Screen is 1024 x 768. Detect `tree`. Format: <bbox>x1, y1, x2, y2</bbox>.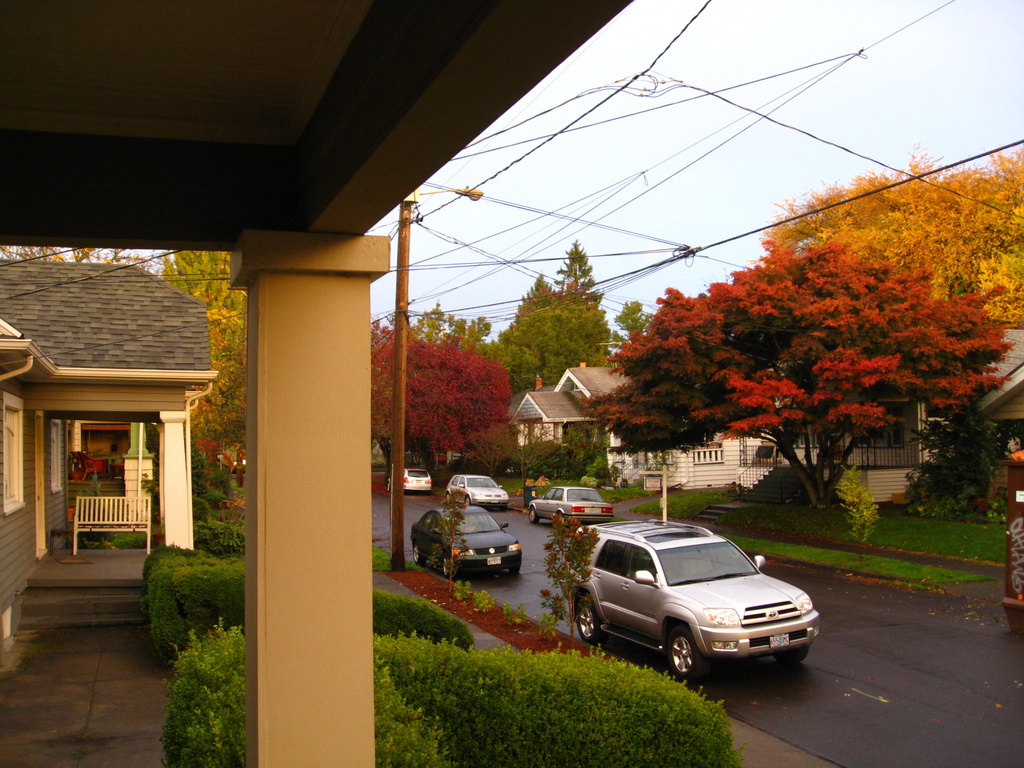
<bbox>898, 403, 1004, 520</bbox>.
